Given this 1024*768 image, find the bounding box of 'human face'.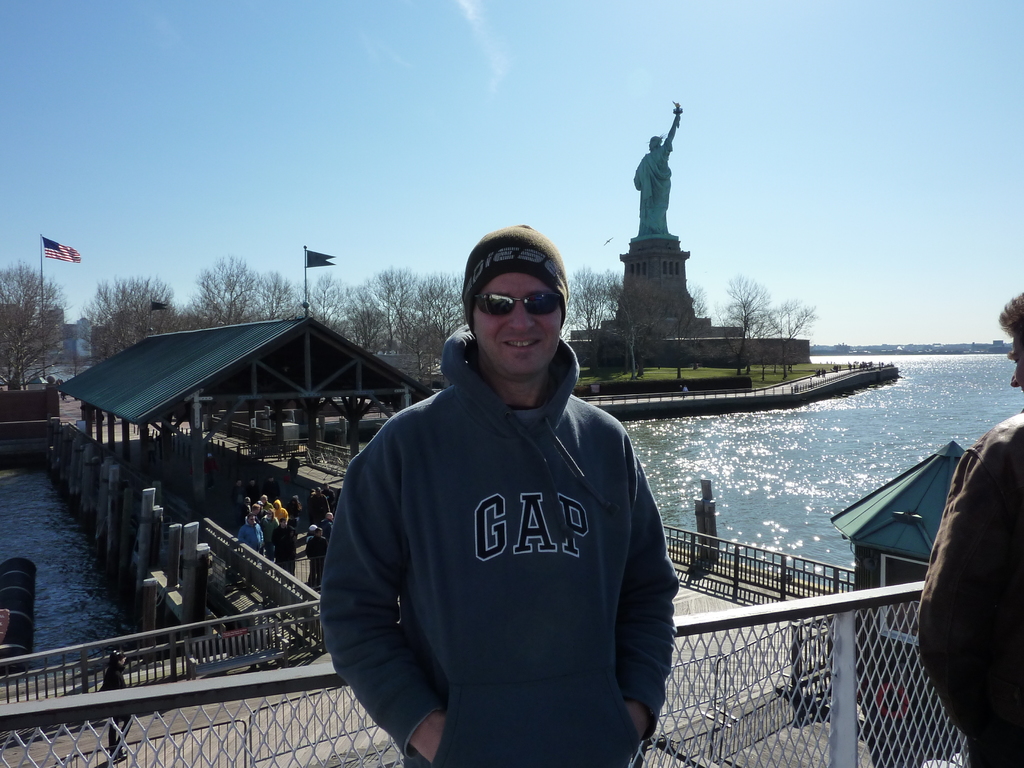
detection(250, 516, 255, 524).
